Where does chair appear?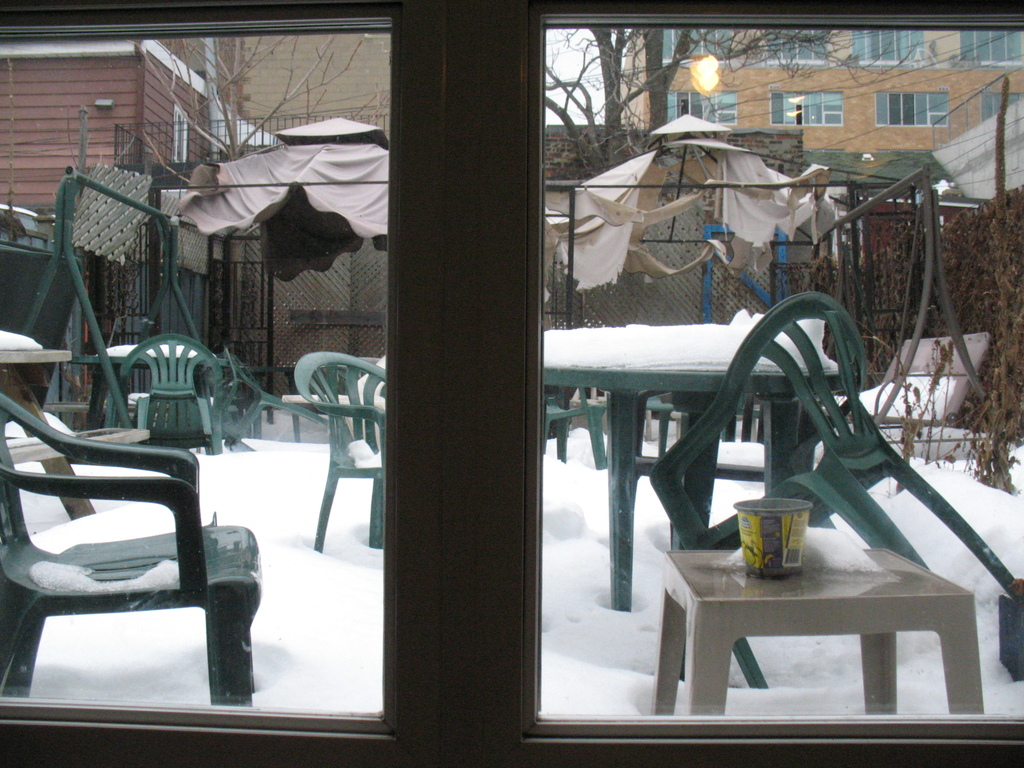
Appears at [x1=639, y1=390, x2=689, y2=459].
